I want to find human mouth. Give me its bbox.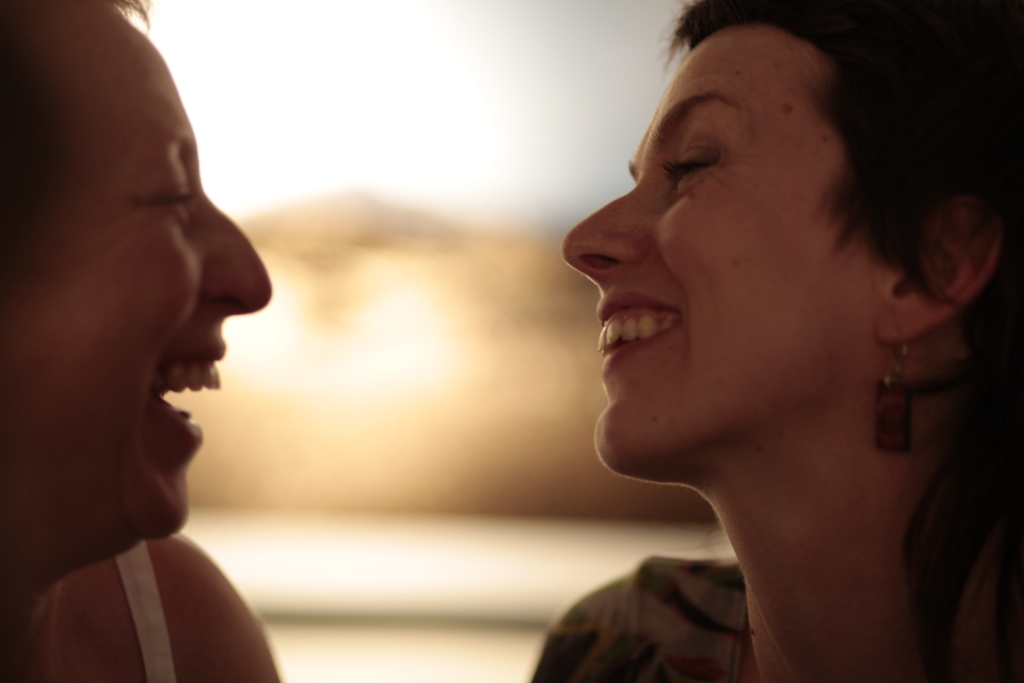
595/281/685/379.
